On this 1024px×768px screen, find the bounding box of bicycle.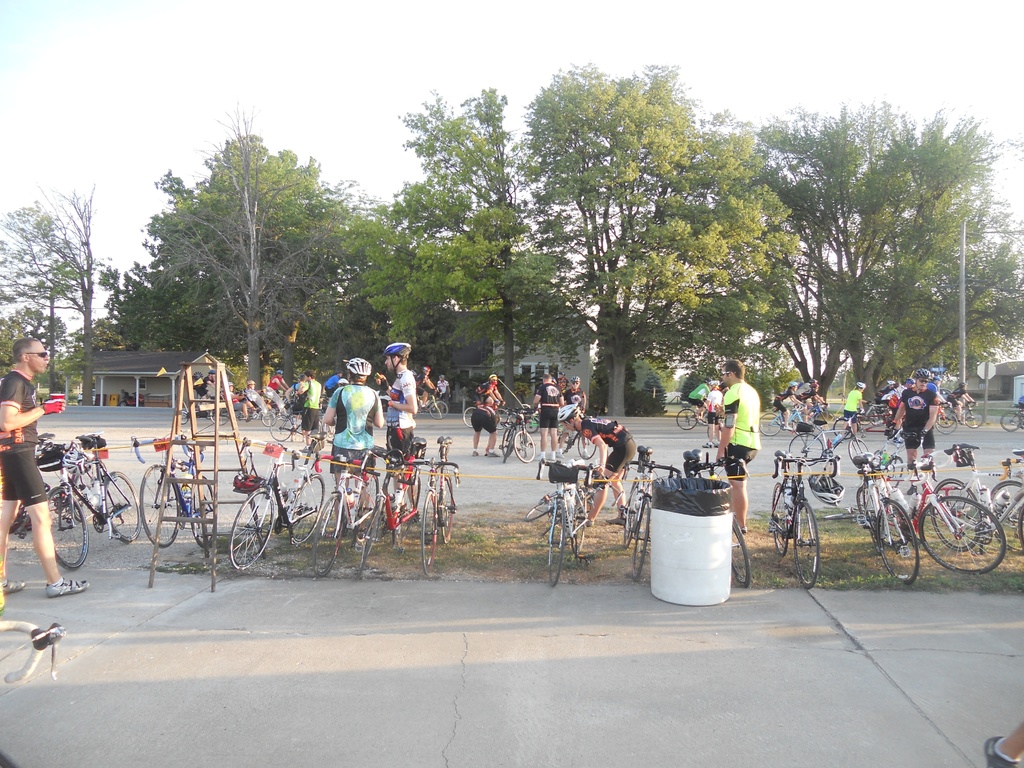
Bounding box: [620, 444, 683, 582].
